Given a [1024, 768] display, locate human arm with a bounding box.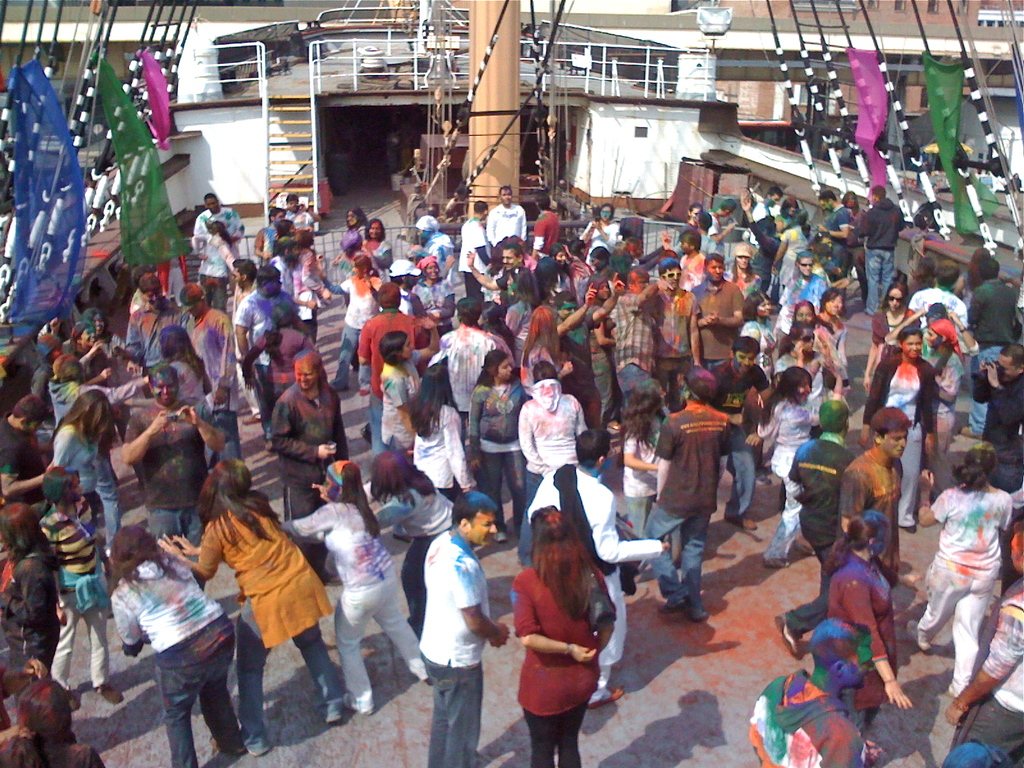
Located: 483:205:499:241.
